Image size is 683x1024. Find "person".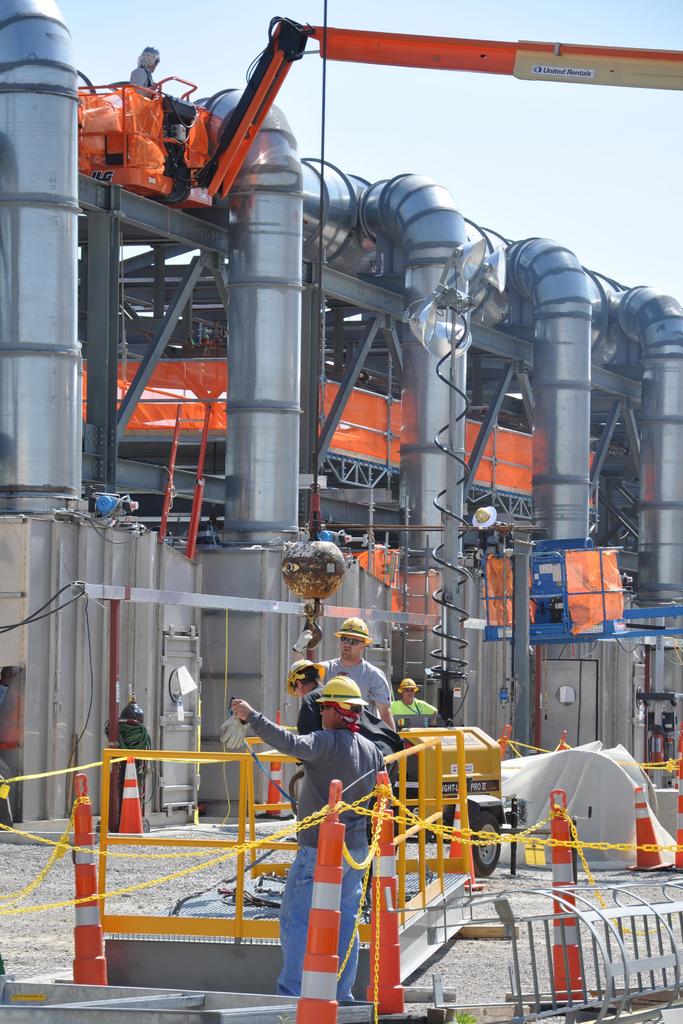
<region>286, 655, 403, 900</region>.
